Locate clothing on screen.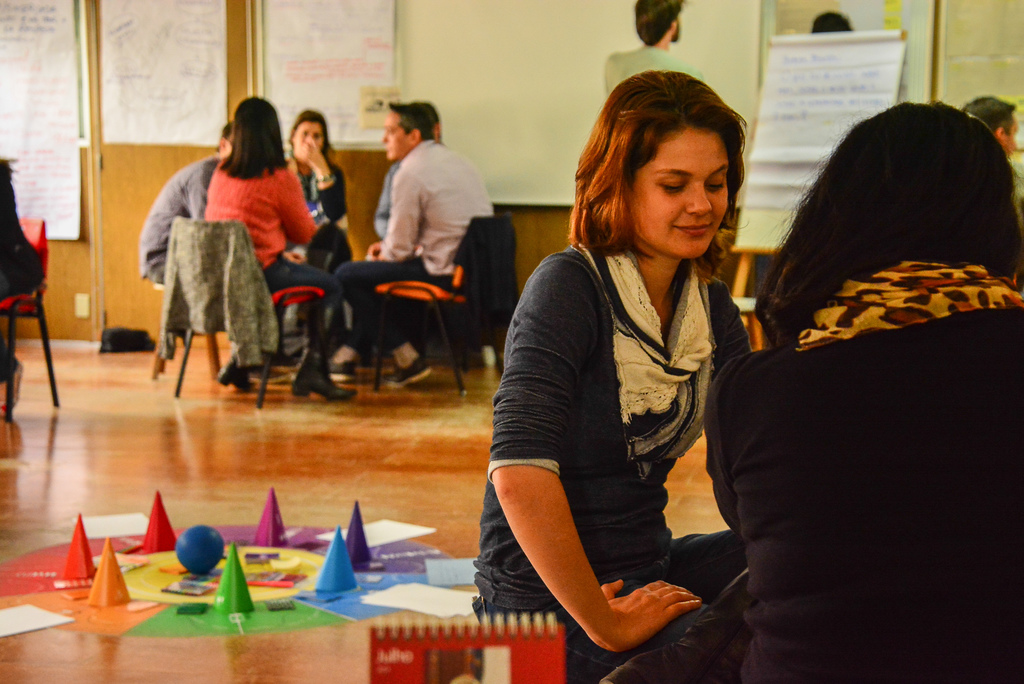
On screen at l=482, t=186, r=756, b=650.
